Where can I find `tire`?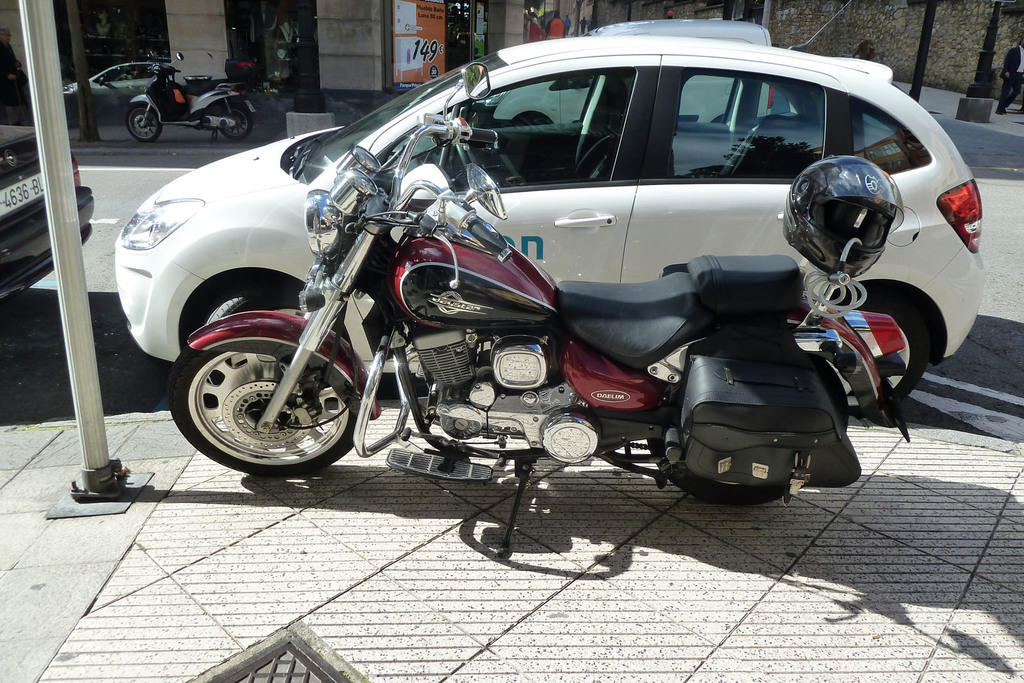
You can find it at x1=181, y1=273, x2=312, y2=356.
